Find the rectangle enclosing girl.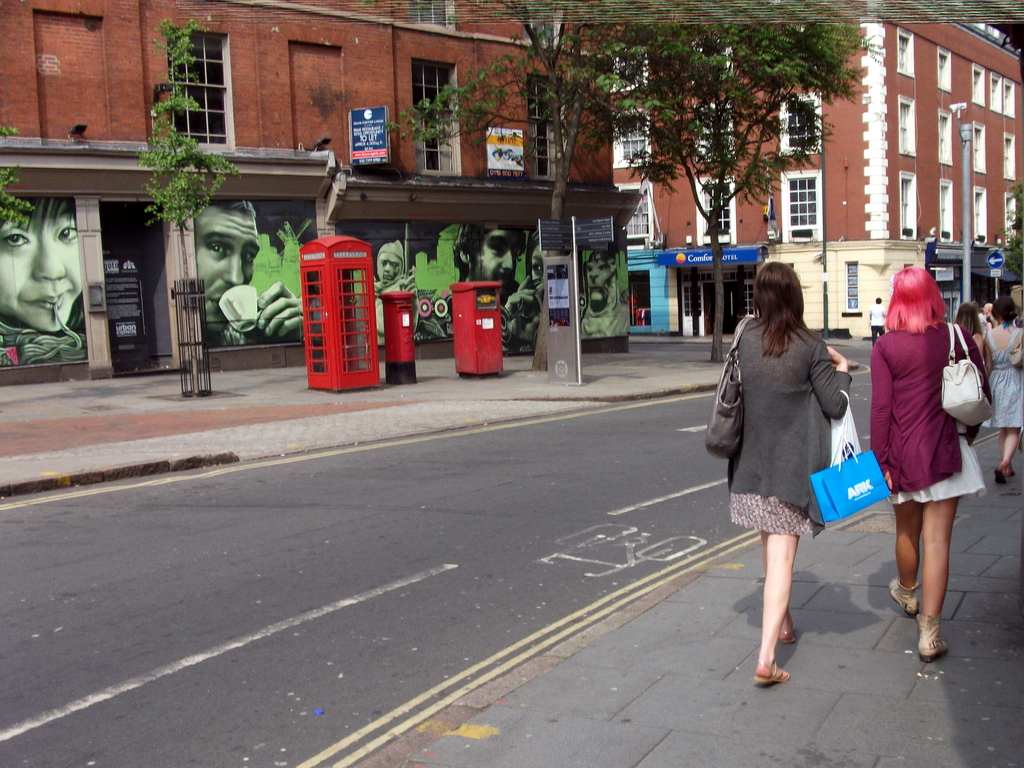
730 261 846 684.
